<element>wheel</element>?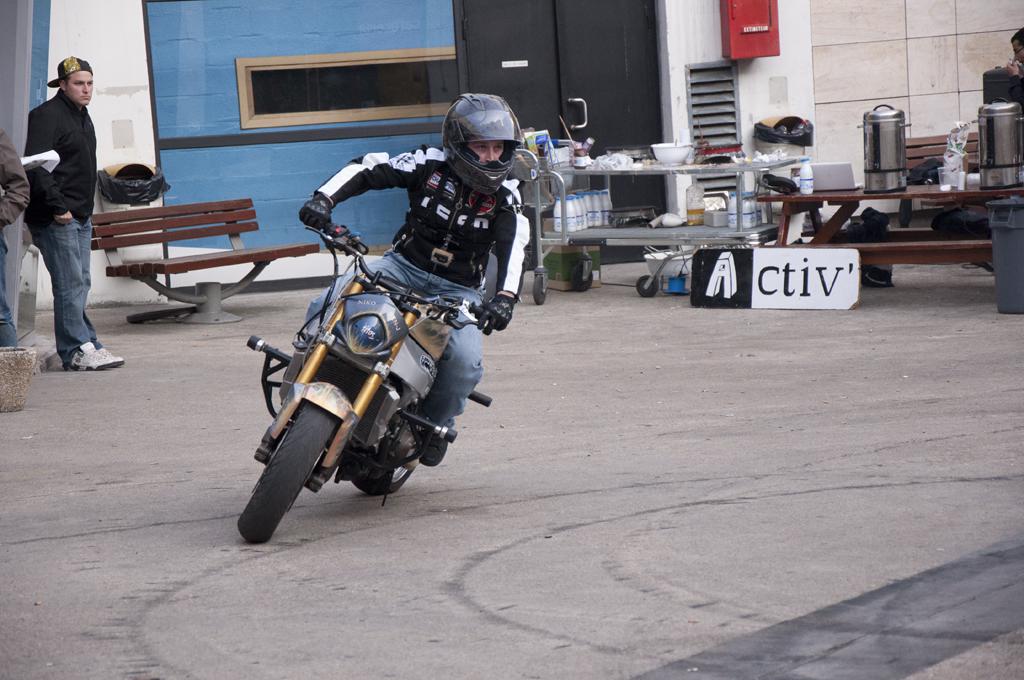
bbox=(529, 272, 549, 308)
